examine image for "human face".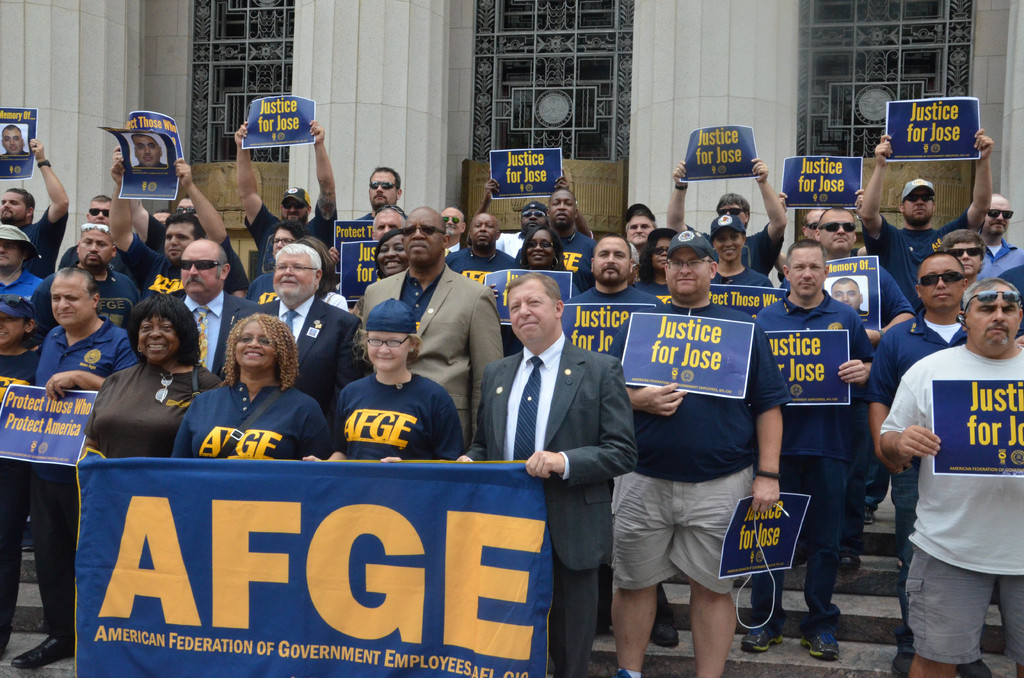
Examination result: (1,127,24,150).
